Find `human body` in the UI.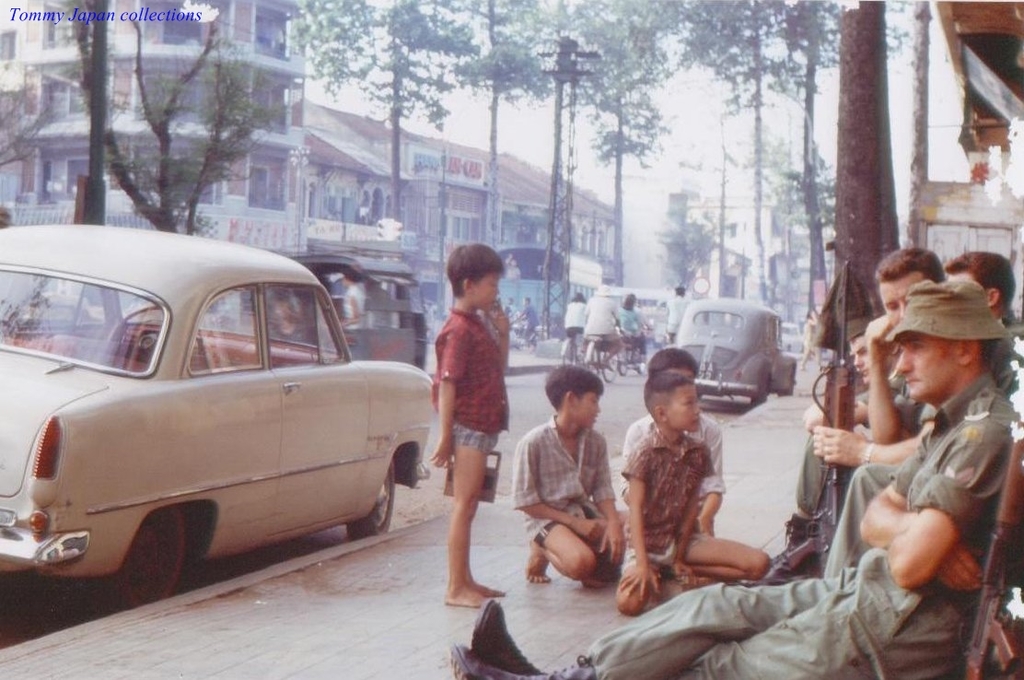
UI element at x1=564 y1=292 x2=587 y2=340.
